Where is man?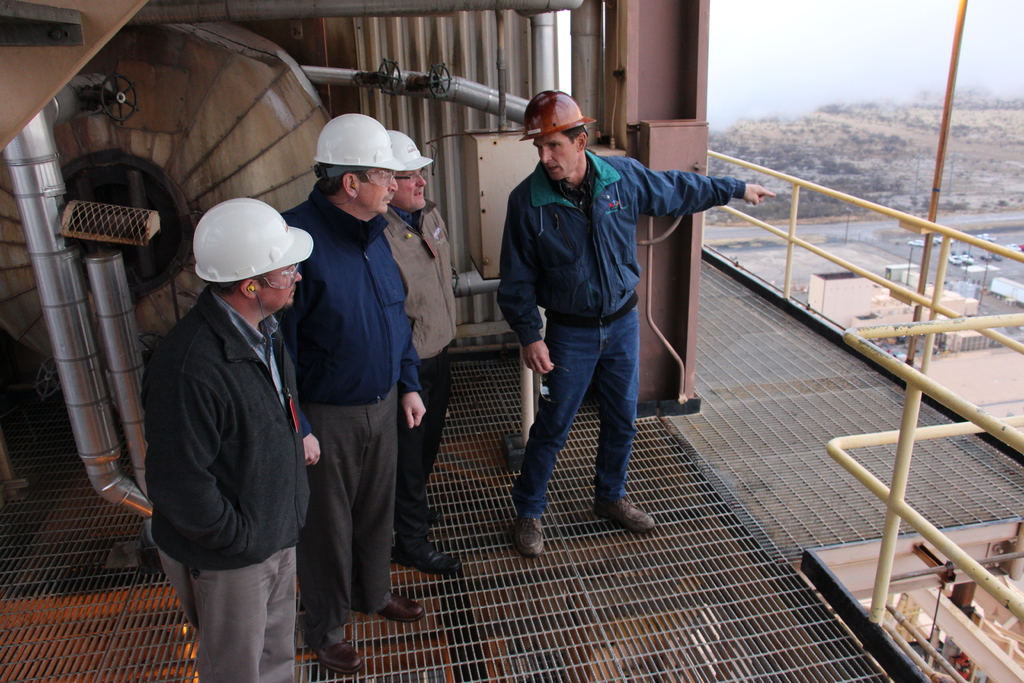
crop(356, 130, 469, 579).
